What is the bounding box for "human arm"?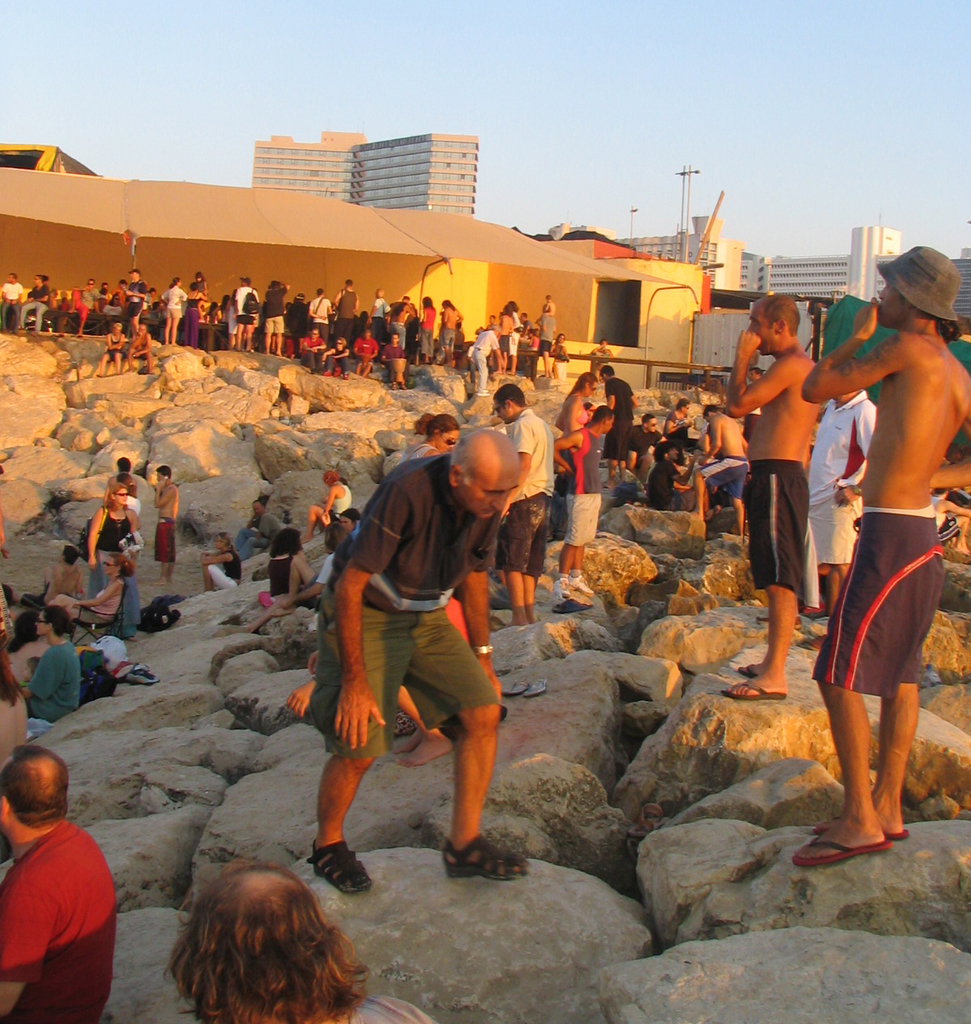
[664,414,691,433].
